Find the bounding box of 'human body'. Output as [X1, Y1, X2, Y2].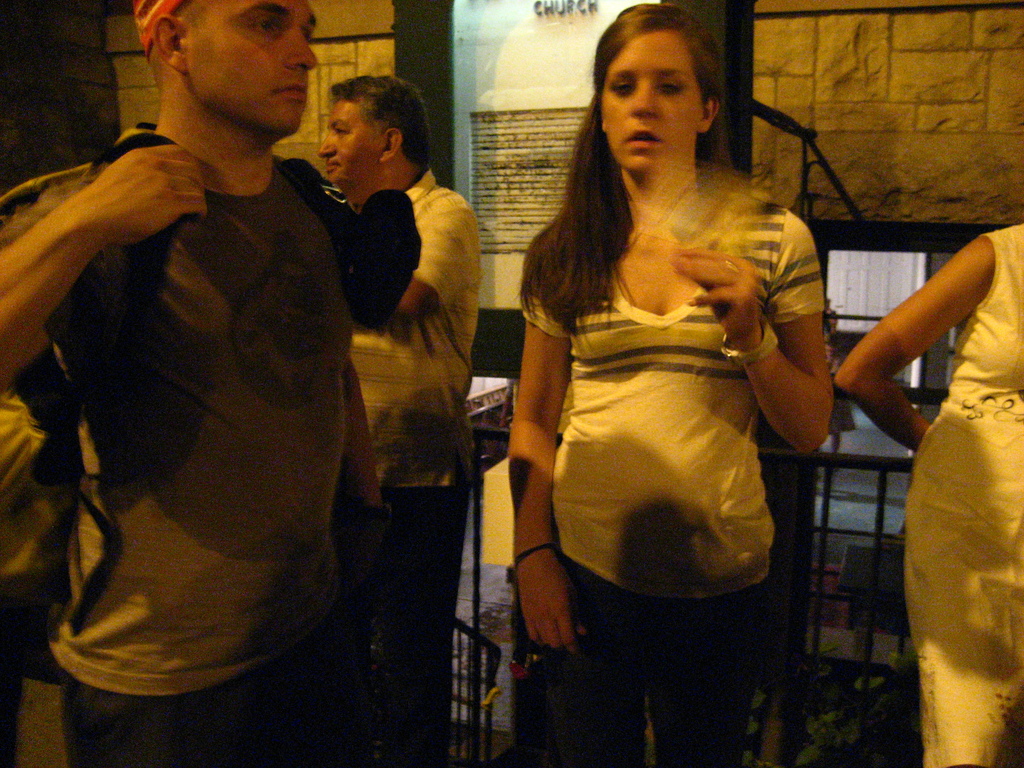
[36, 0, 385, 732].
